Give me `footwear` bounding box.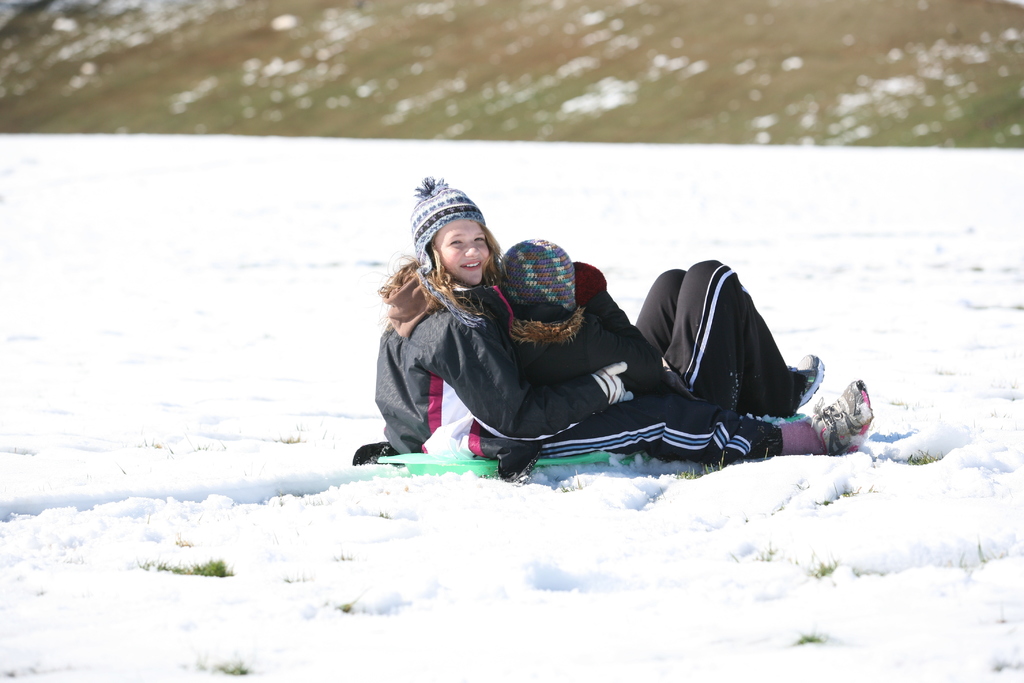
Rect(785, 353, 824, 404).
